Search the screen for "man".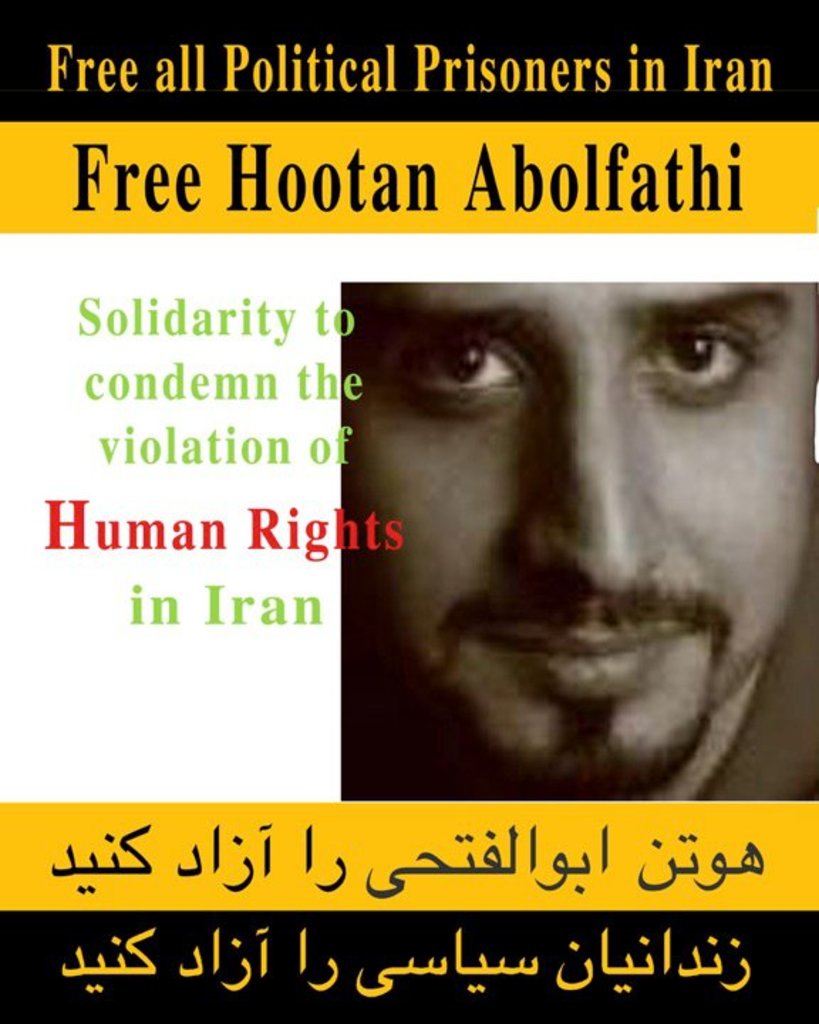
Found at 334, 256, 803, 784.
